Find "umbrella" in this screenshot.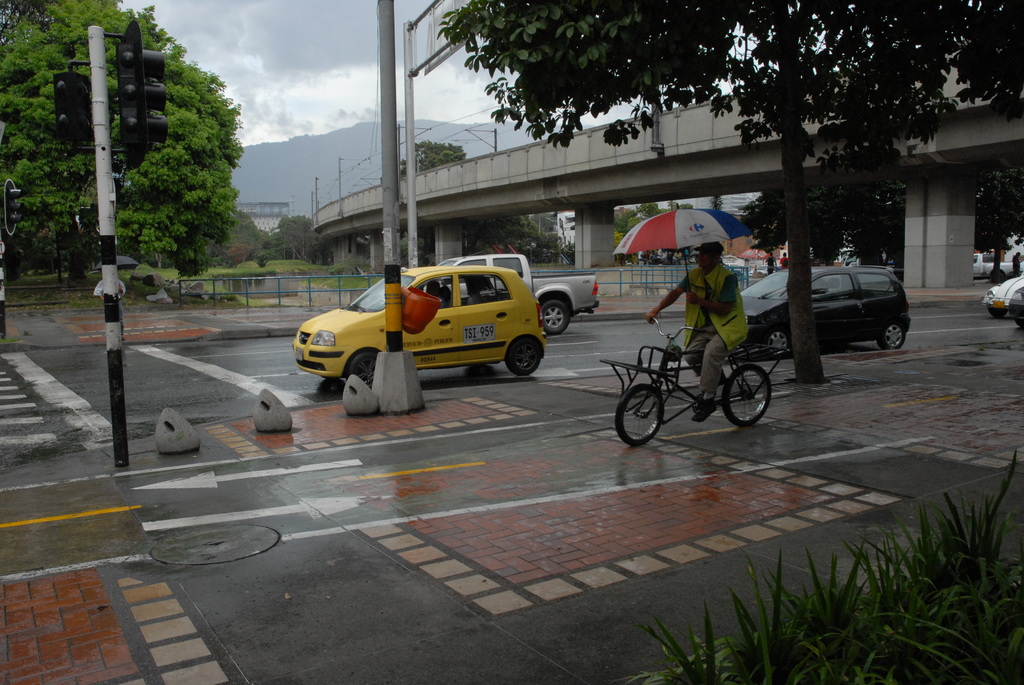
The bounding box for "umbrella" is <bbox>614, 202, 755, 293</bbox>.
